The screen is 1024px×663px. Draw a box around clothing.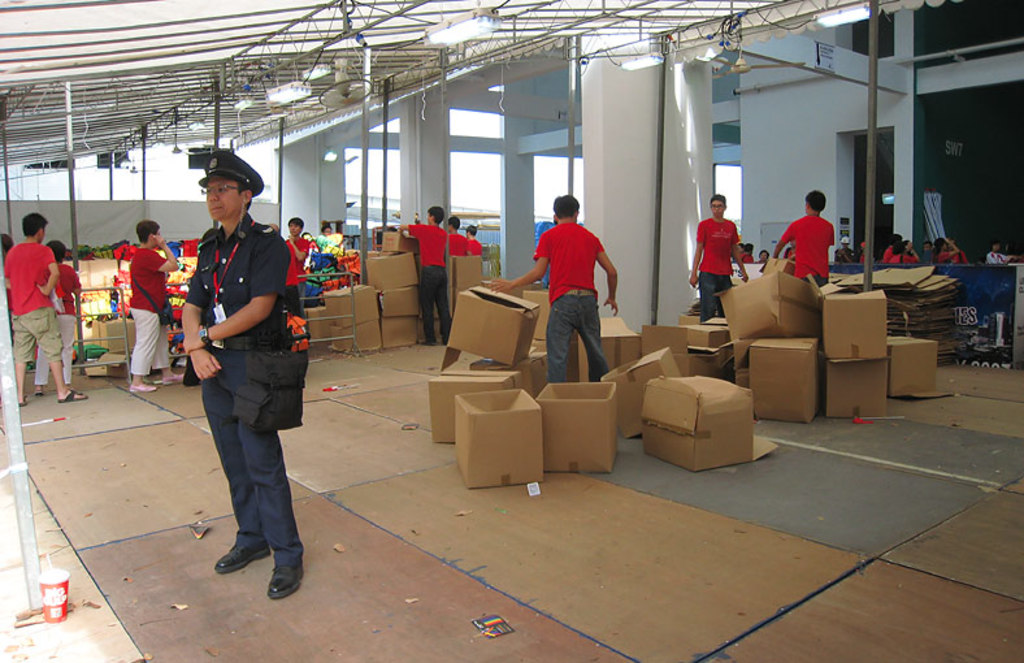
l=469, t=242, r=482, b=255.
